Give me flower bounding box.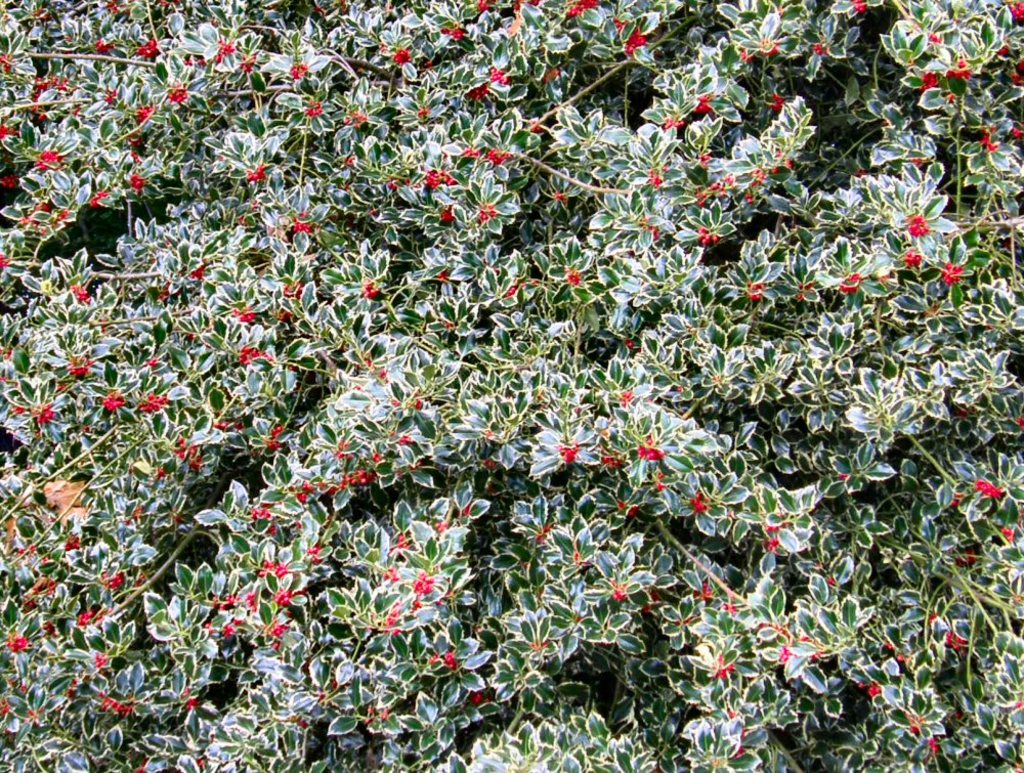
BBox(290, 67, 306, 79).
